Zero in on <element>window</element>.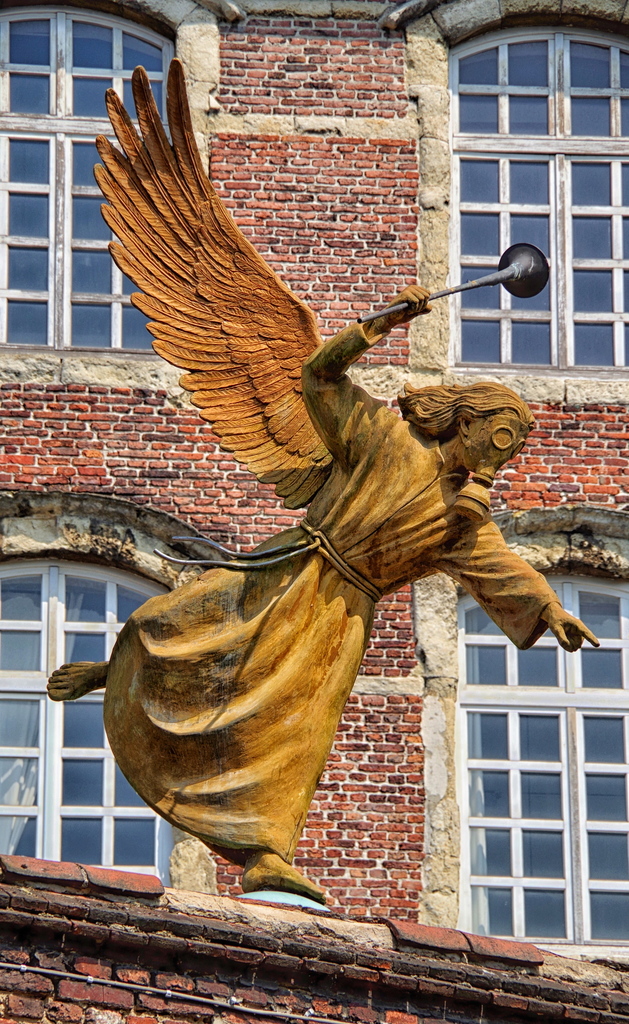
Zeroed in: BBox(0, 0, 176, 349).
